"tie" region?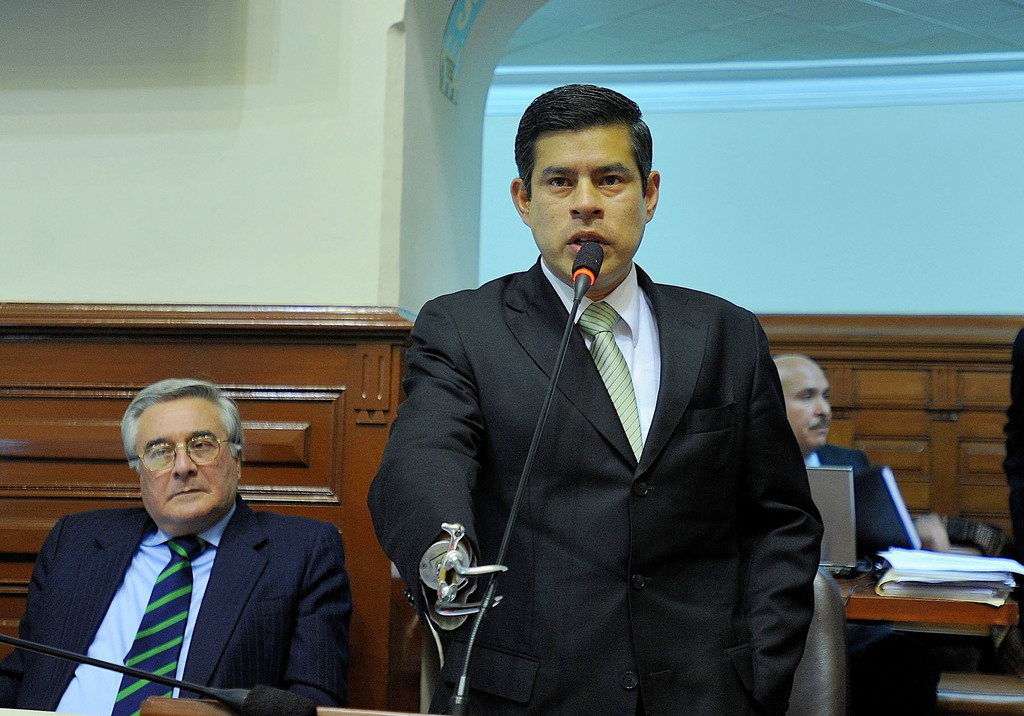
crop(583, 301, 648, 469)
